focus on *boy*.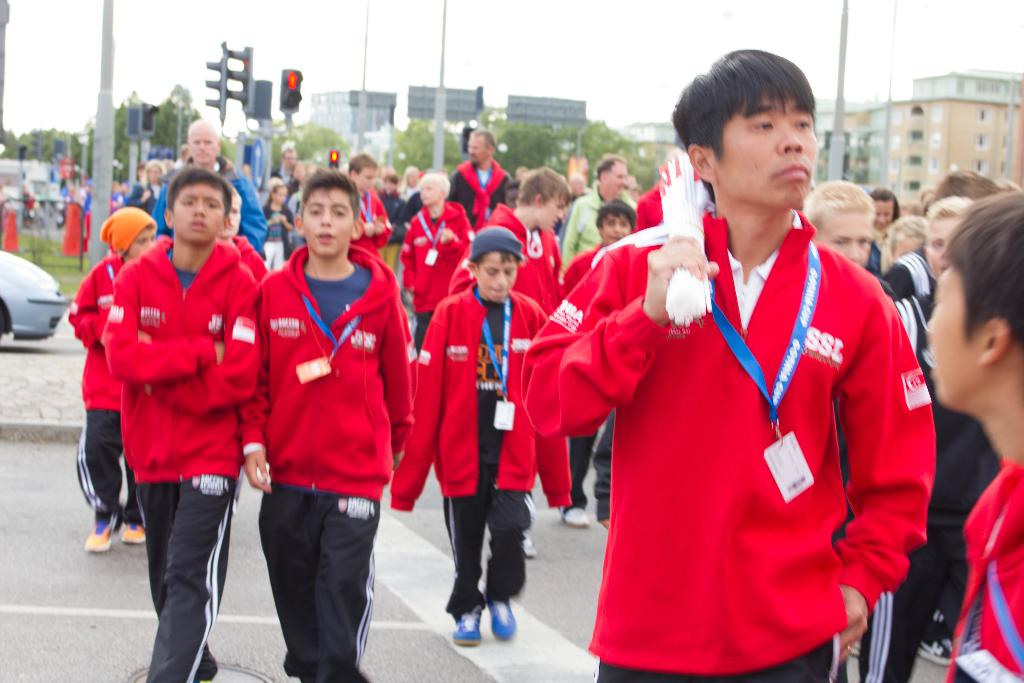
Focused at (927, 192, 1023, 682).
